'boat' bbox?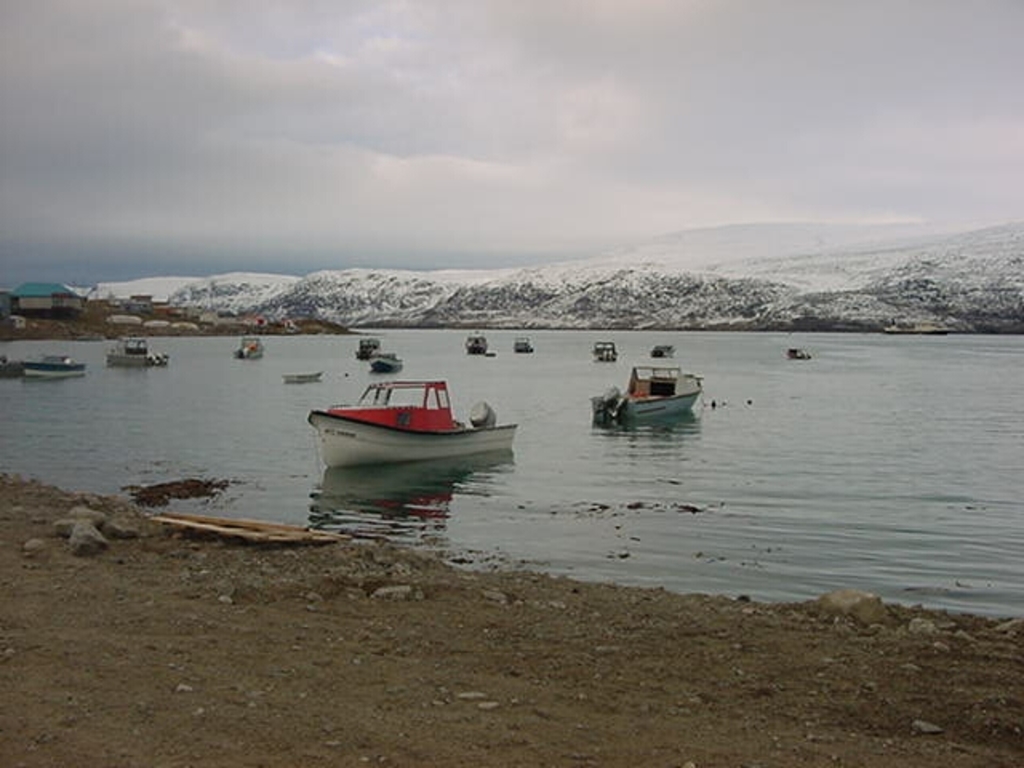
<region>650, 347, 677, 360</region>
